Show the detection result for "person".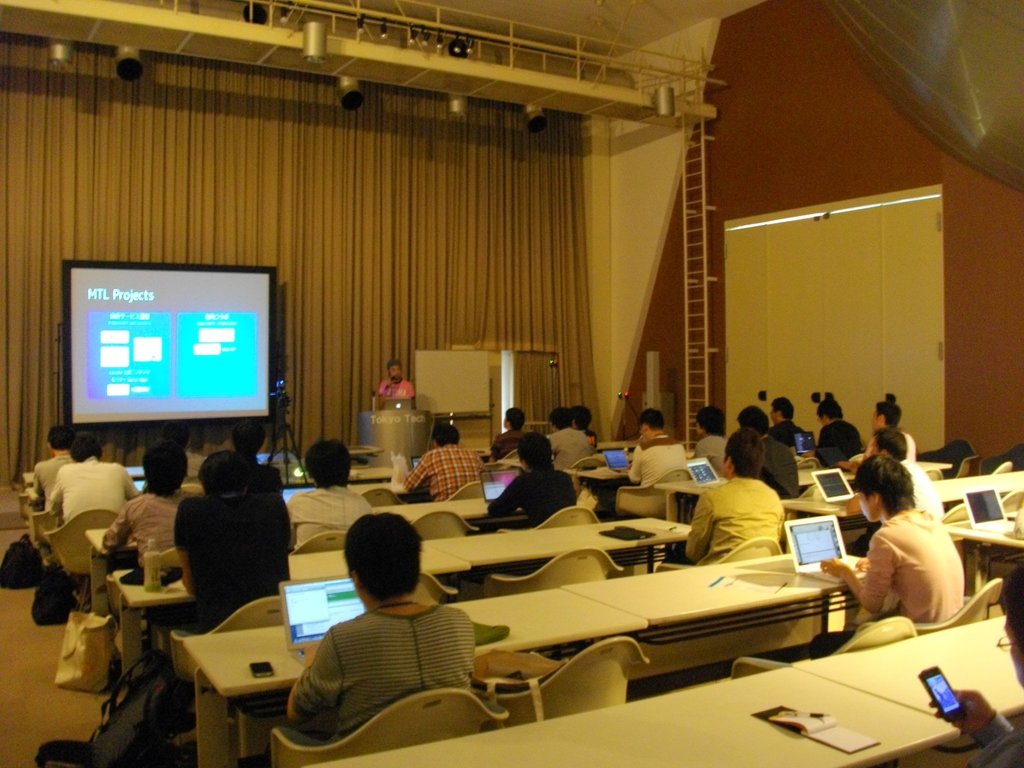
Rect(802, 400, 861, 468).
